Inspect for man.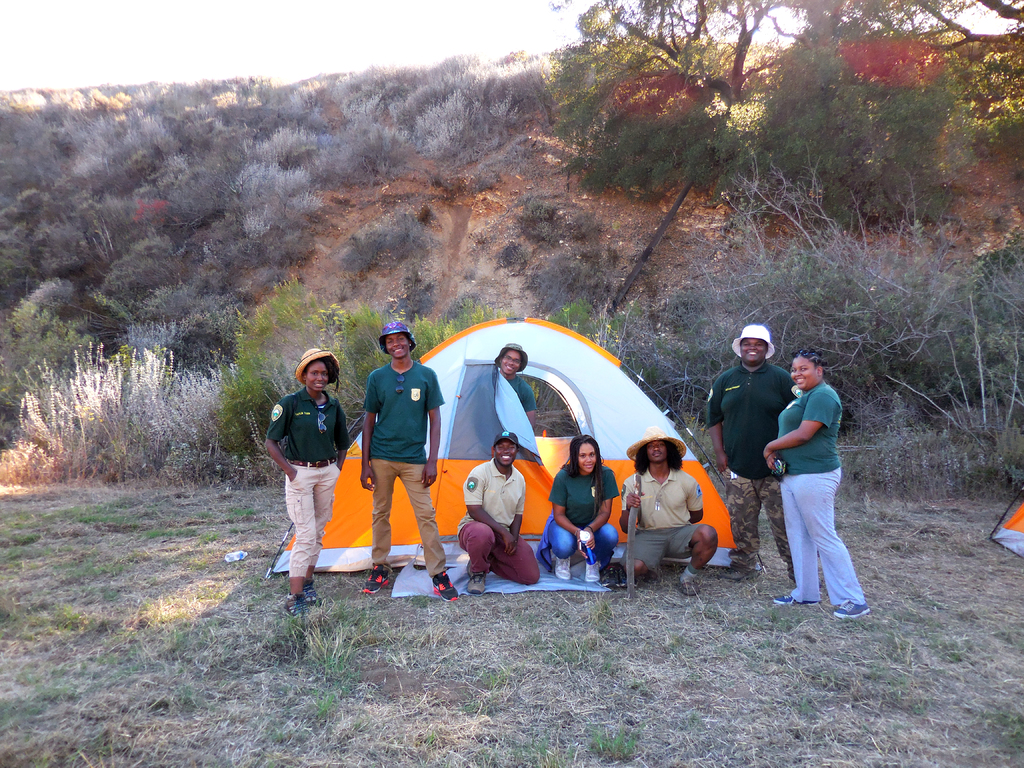
Inspection: pyautogui.locateOnScreen(353, 315, 441, 594).
